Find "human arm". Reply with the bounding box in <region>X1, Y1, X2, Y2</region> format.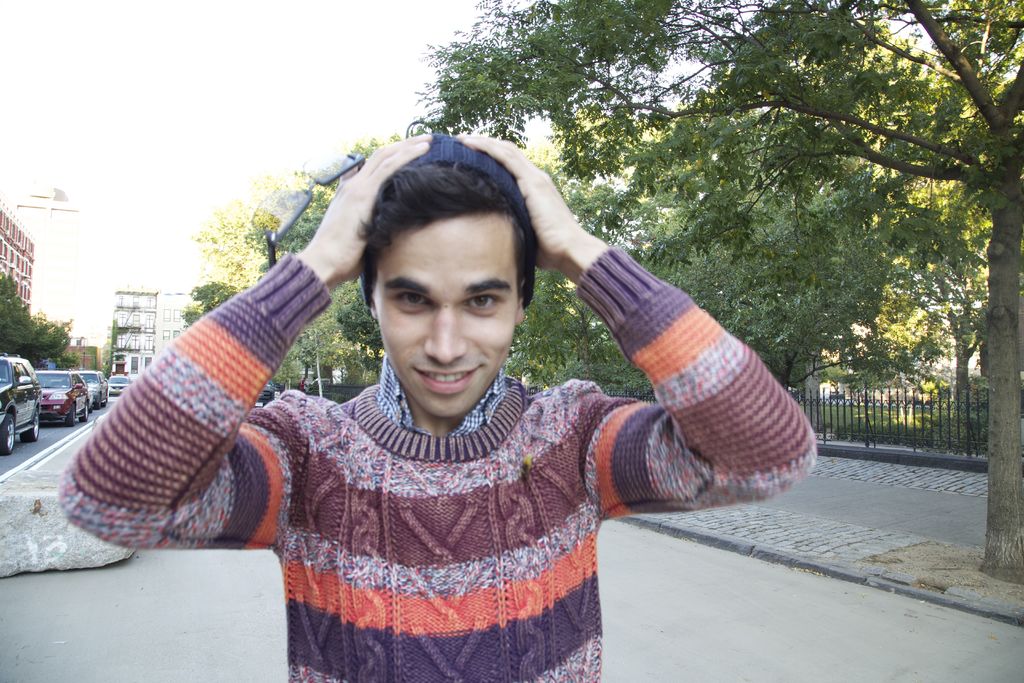
<region>452, 131, 820, 522</region>.
